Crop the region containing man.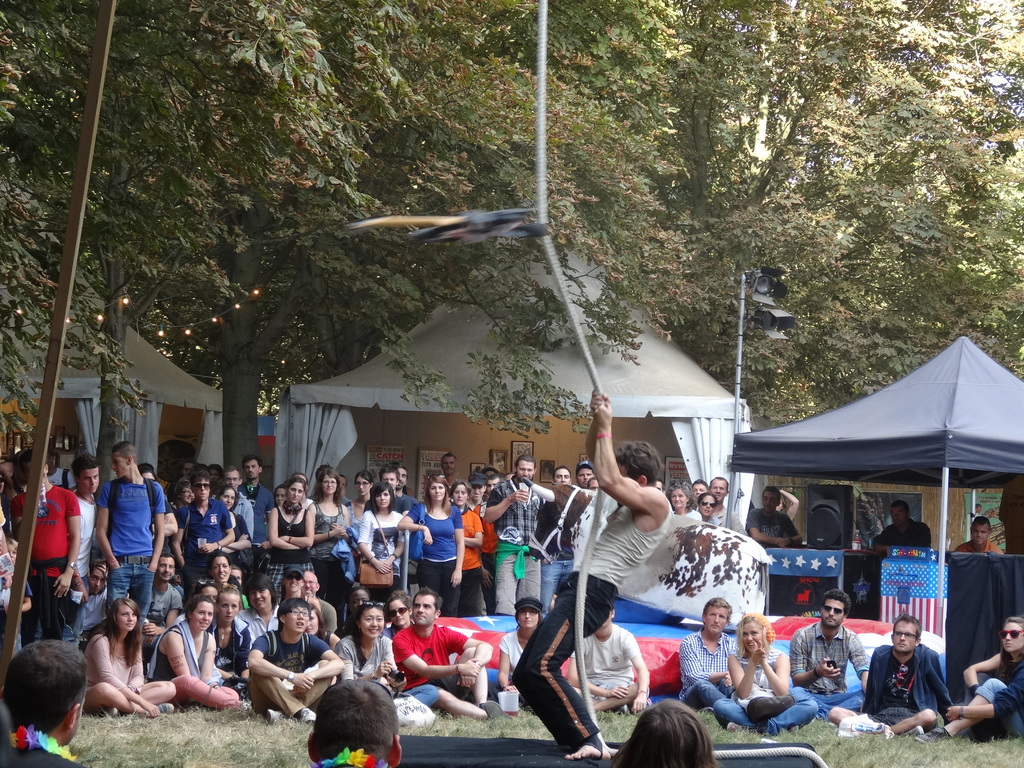
Crop region: select_region(63, 451, 99, 635).
